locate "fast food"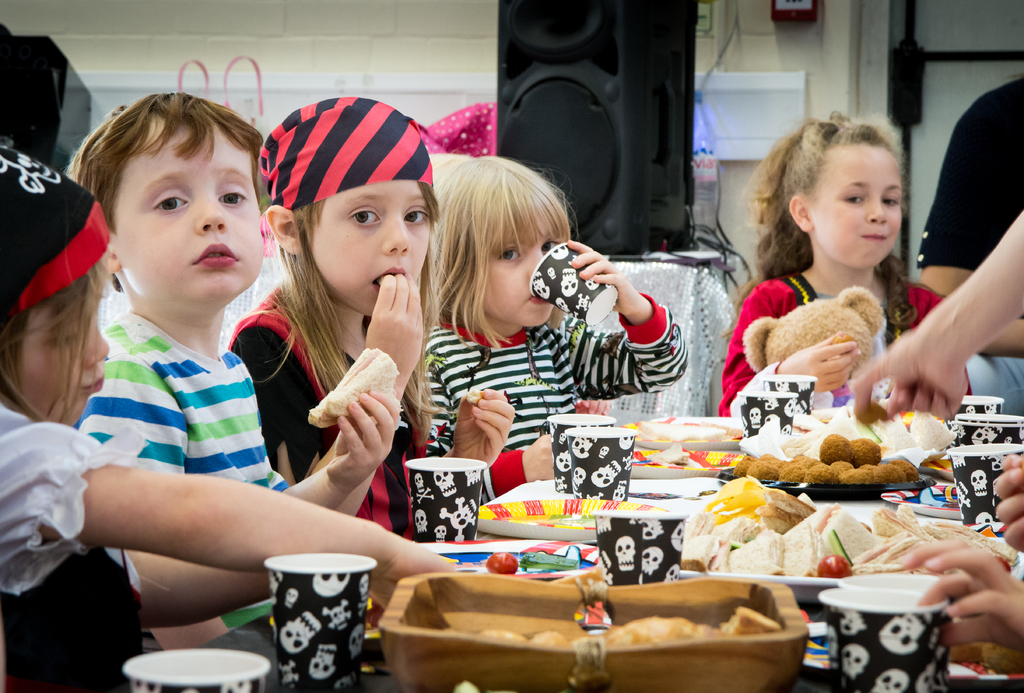
l=777, t=427, r=920, b=489
